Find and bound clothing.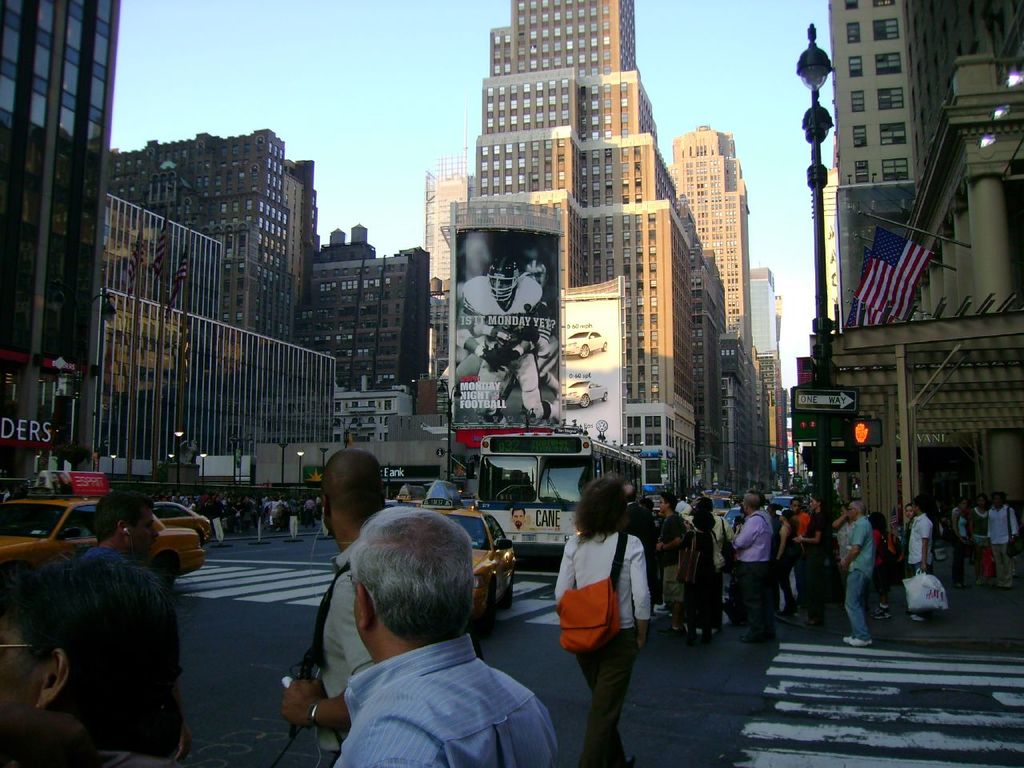
Bound: 559:536:647:626.
